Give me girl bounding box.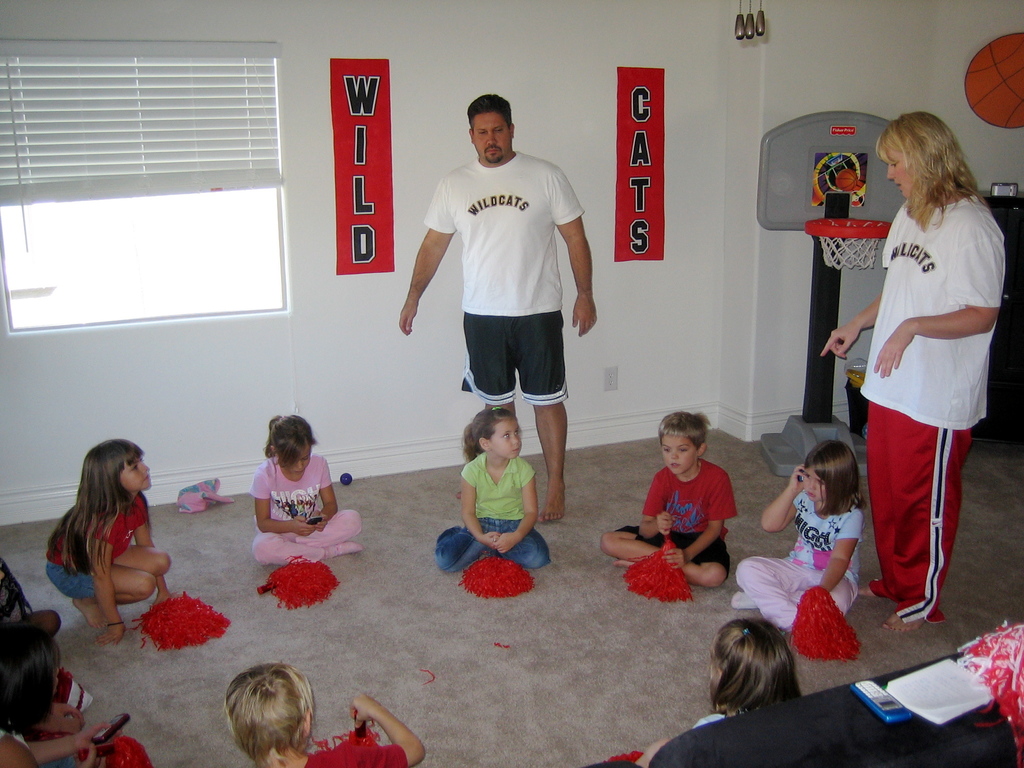
Rect(45, 438, 174, 643).
